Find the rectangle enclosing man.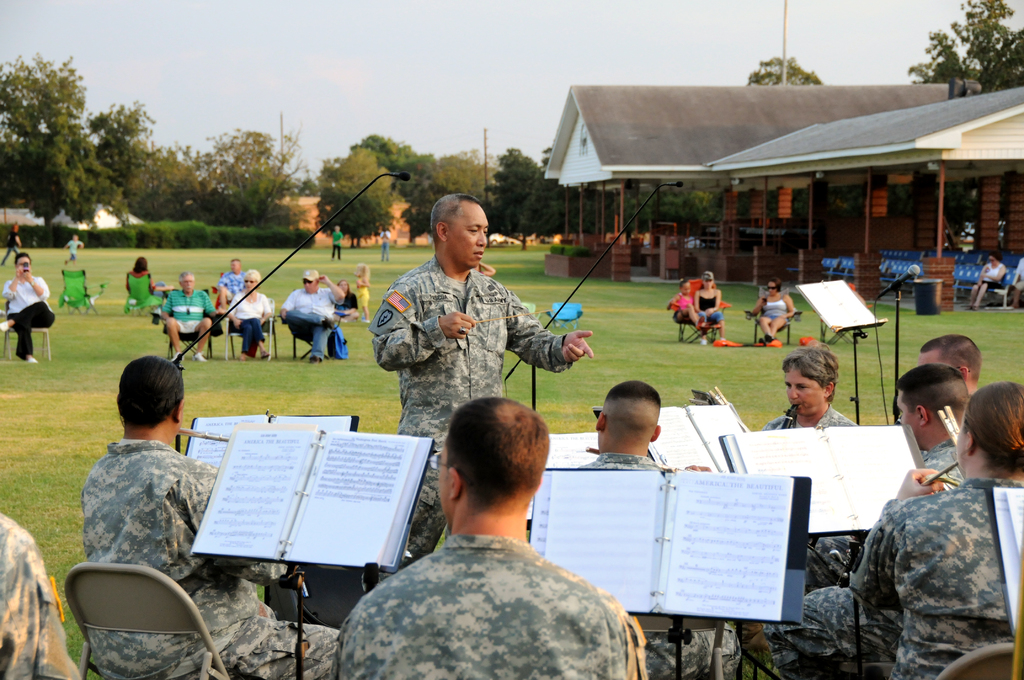
bbox=(761, 344, 868, 597).
